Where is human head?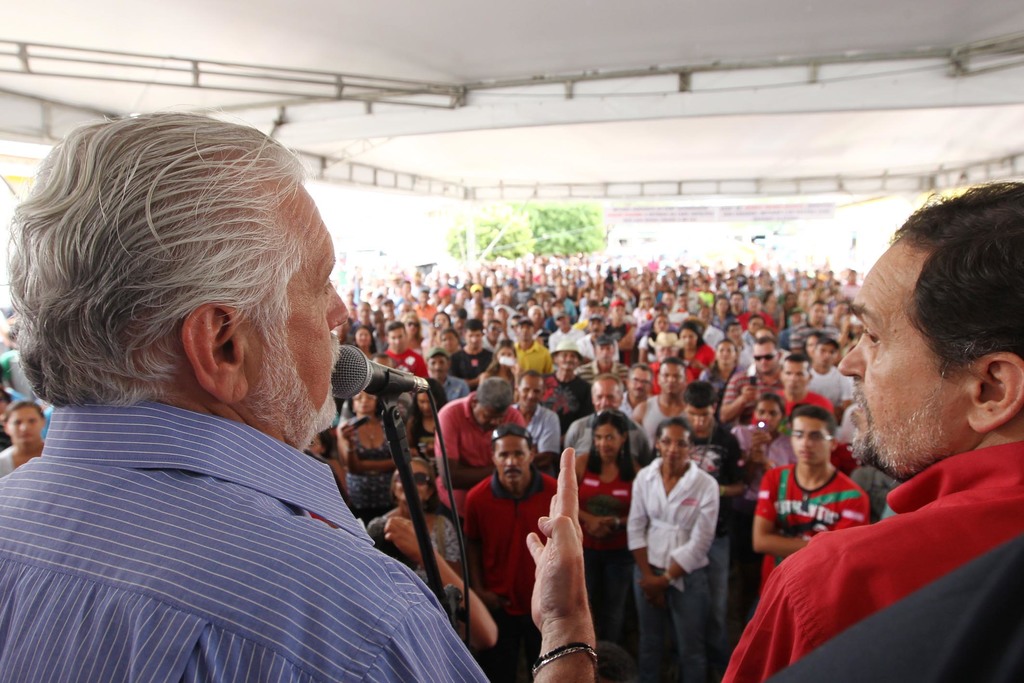
[x1=593, y1=334, x2=615, y2=366].
